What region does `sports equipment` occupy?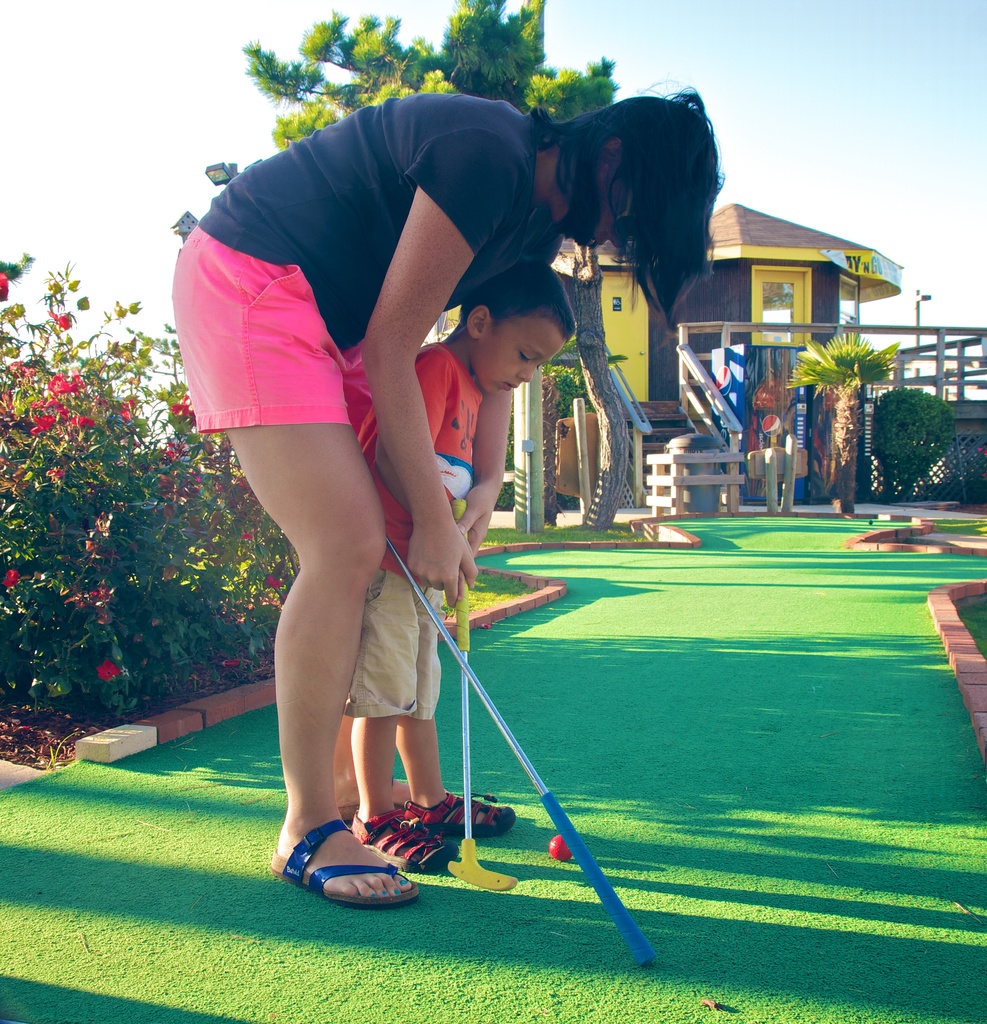
<box>549,835,571,860</box>.
